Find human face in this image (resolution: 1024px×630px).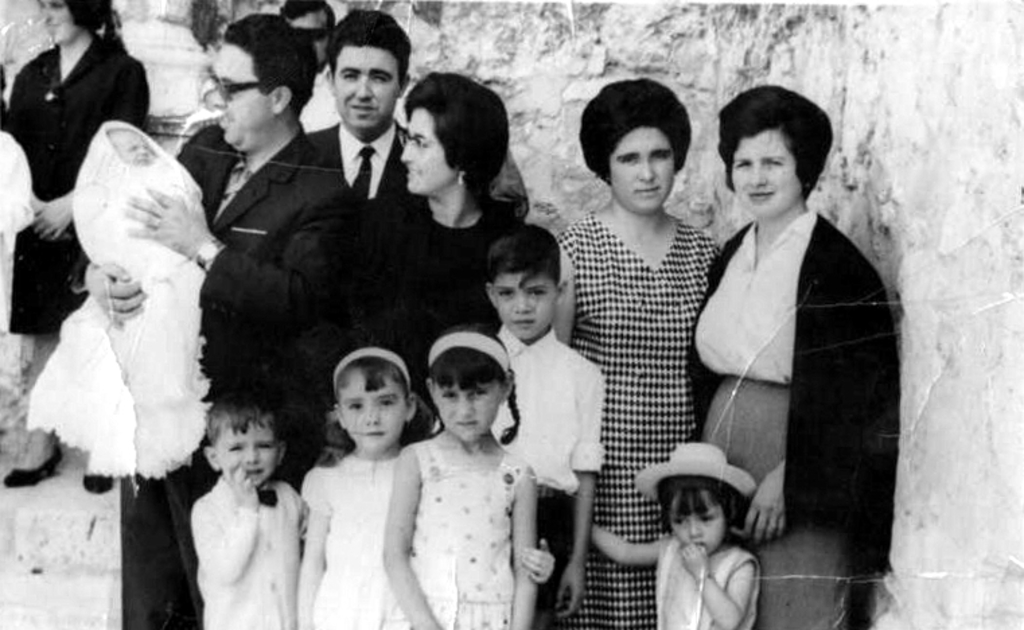
488, 268, 557, 342.
